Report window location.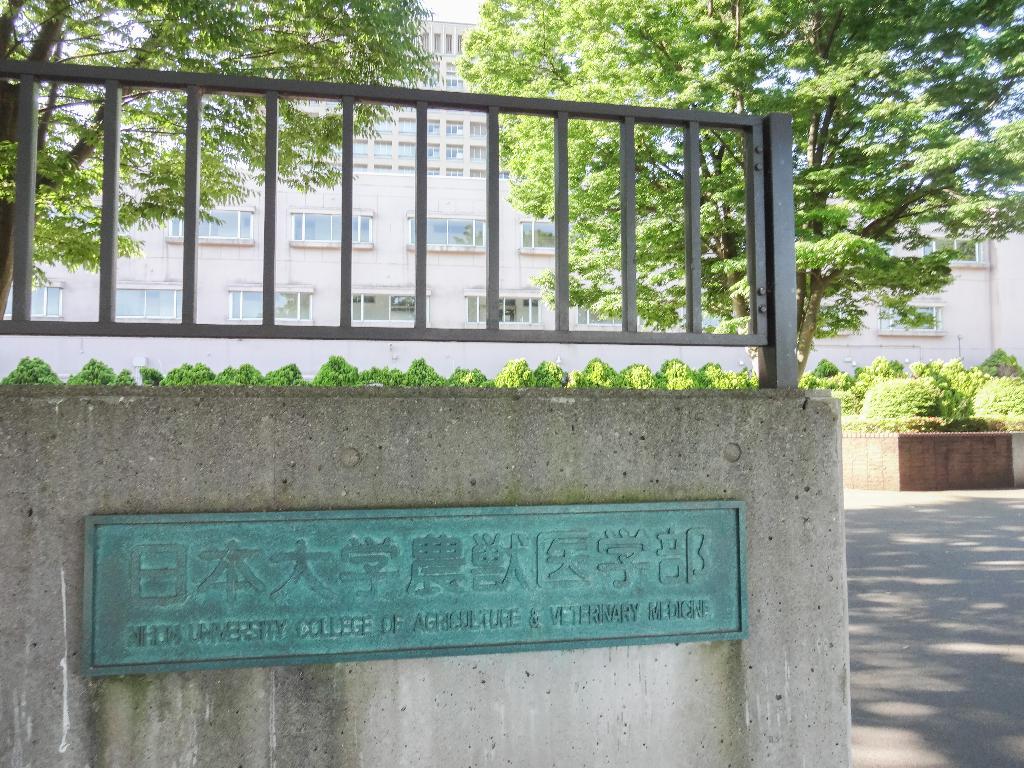
Report: 355,165,364,169.
